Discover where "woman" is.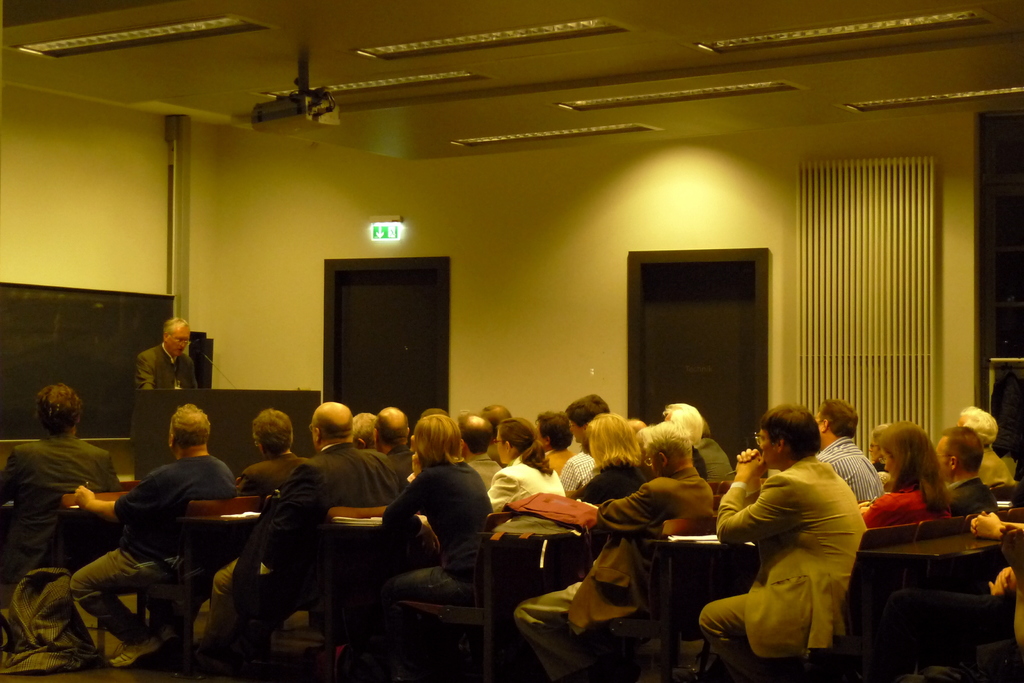
Discovered at [left=351, top=411, right=493, bottom=682].
